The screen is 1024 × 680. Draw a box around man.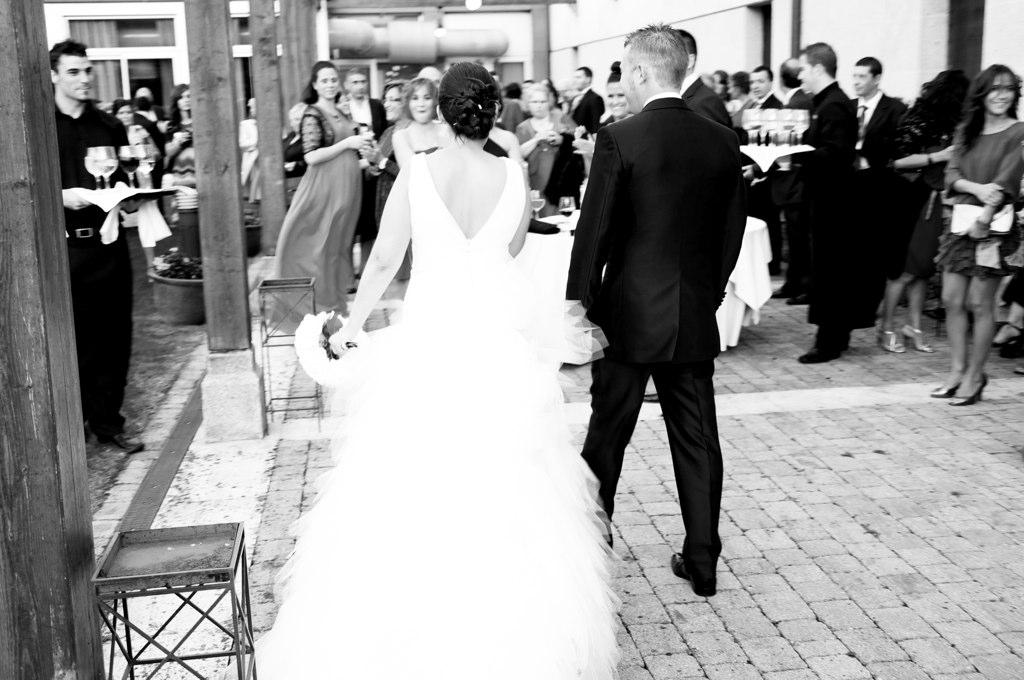
(748,64,783,157).
